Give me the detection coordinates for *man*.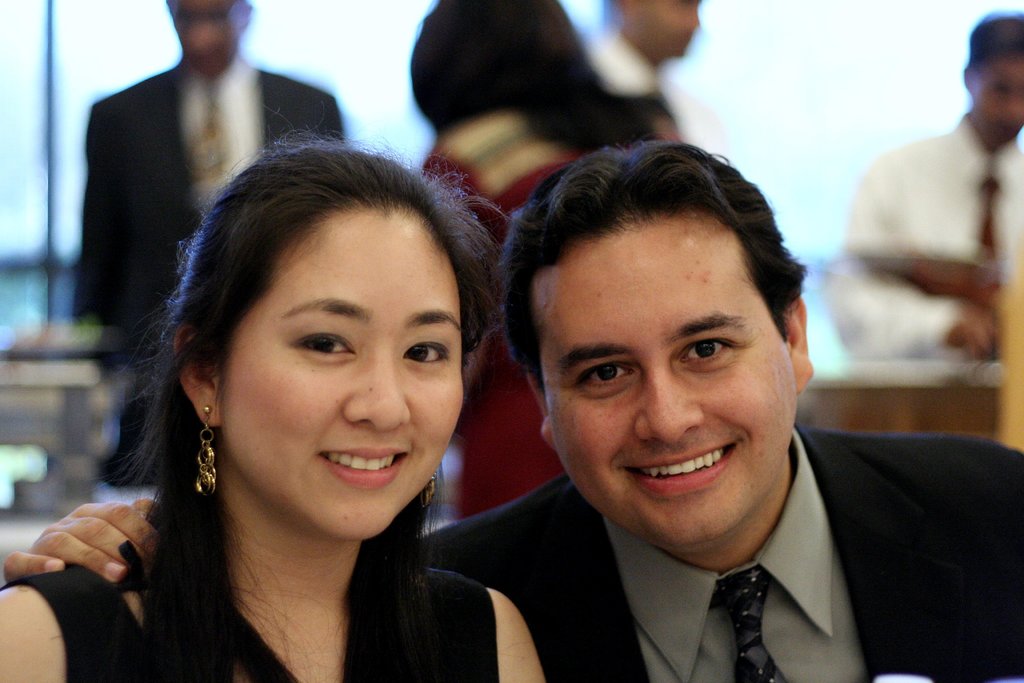
68,0,348,488.
